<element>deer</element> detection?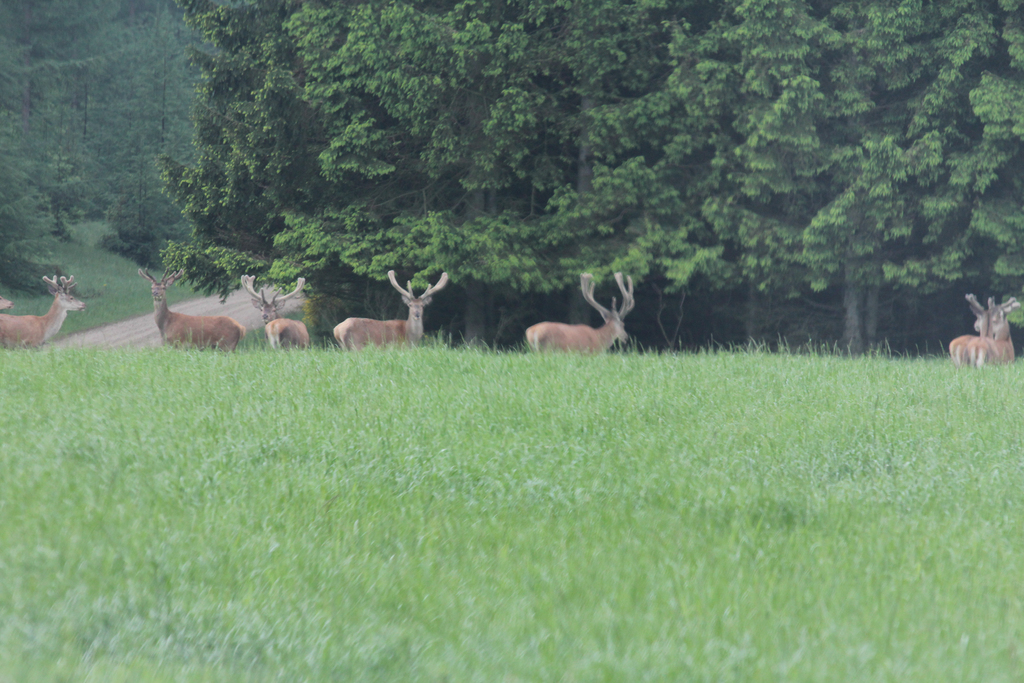
locate(0, 273, 80, 348)
